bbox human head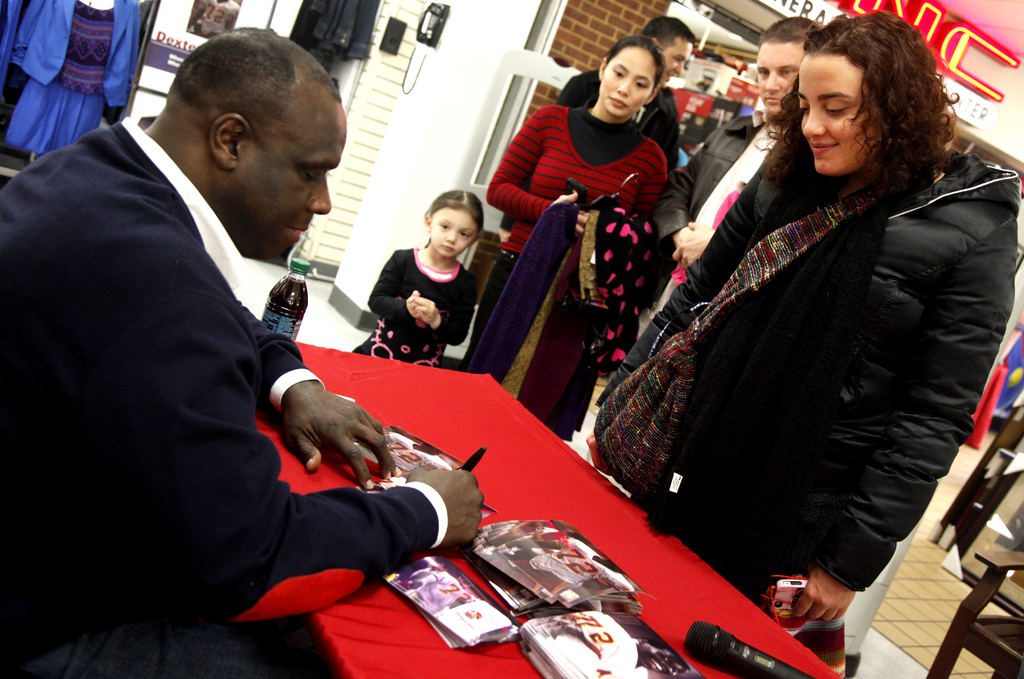
{"left": 758, "top": 17, "right": 822, "bottom": 117}
